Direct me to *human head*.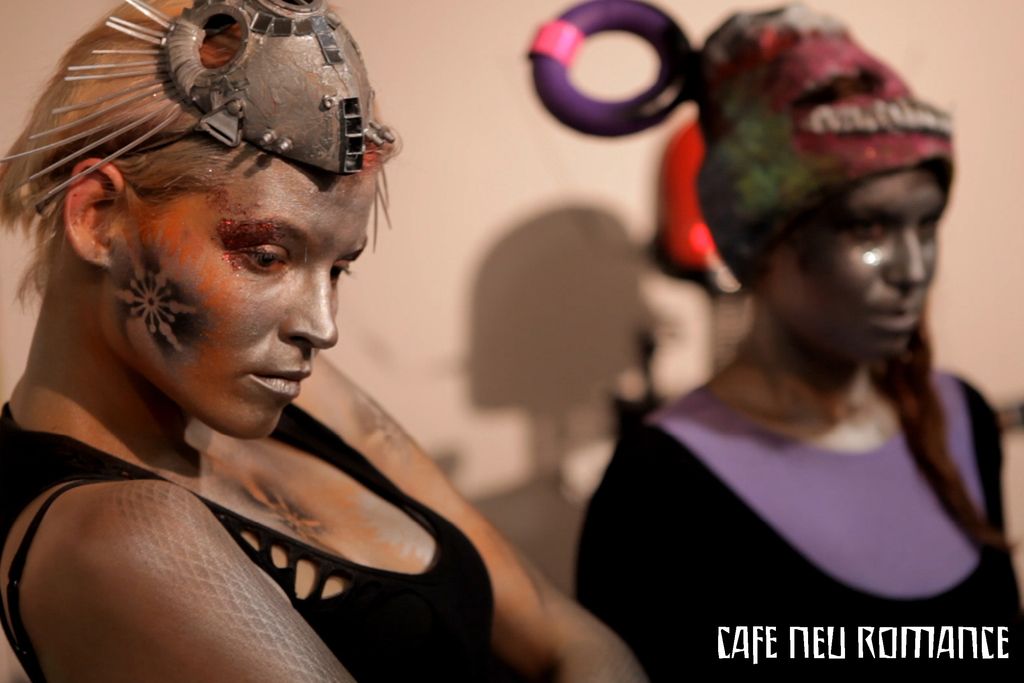
Direction: select_region(0, 0, 401, 435).
